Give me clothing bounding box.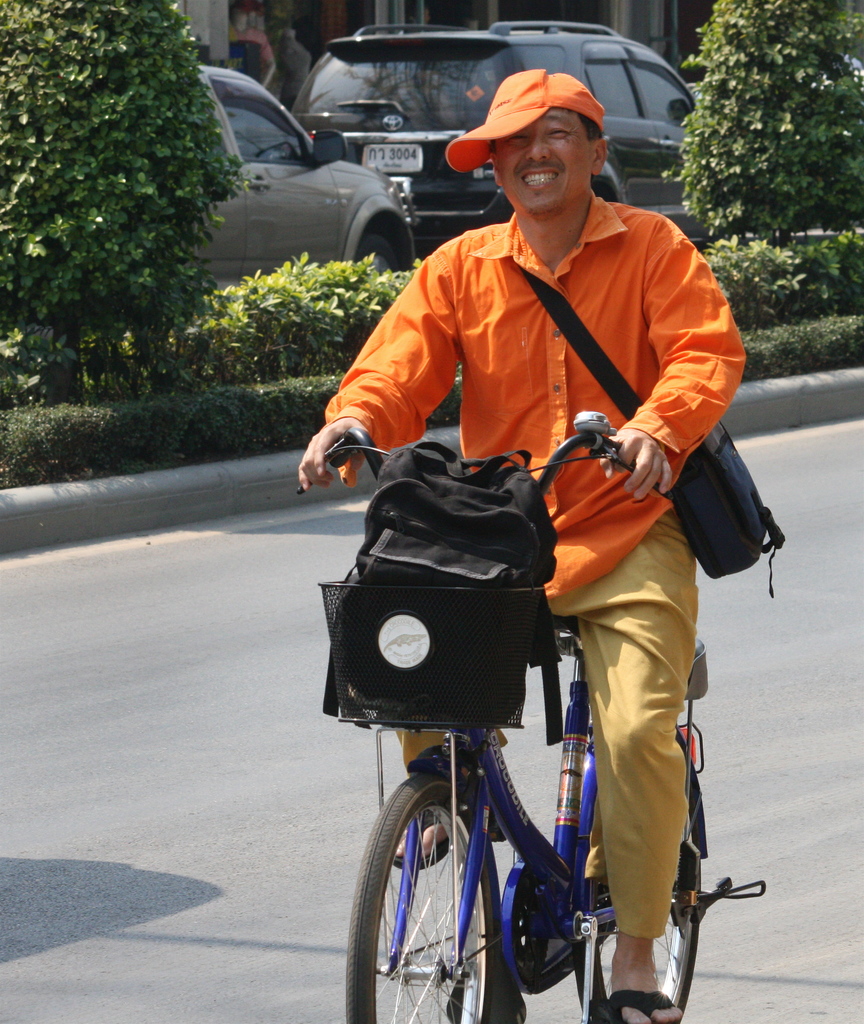
left=322, top=194, right=740, bottom=949.
